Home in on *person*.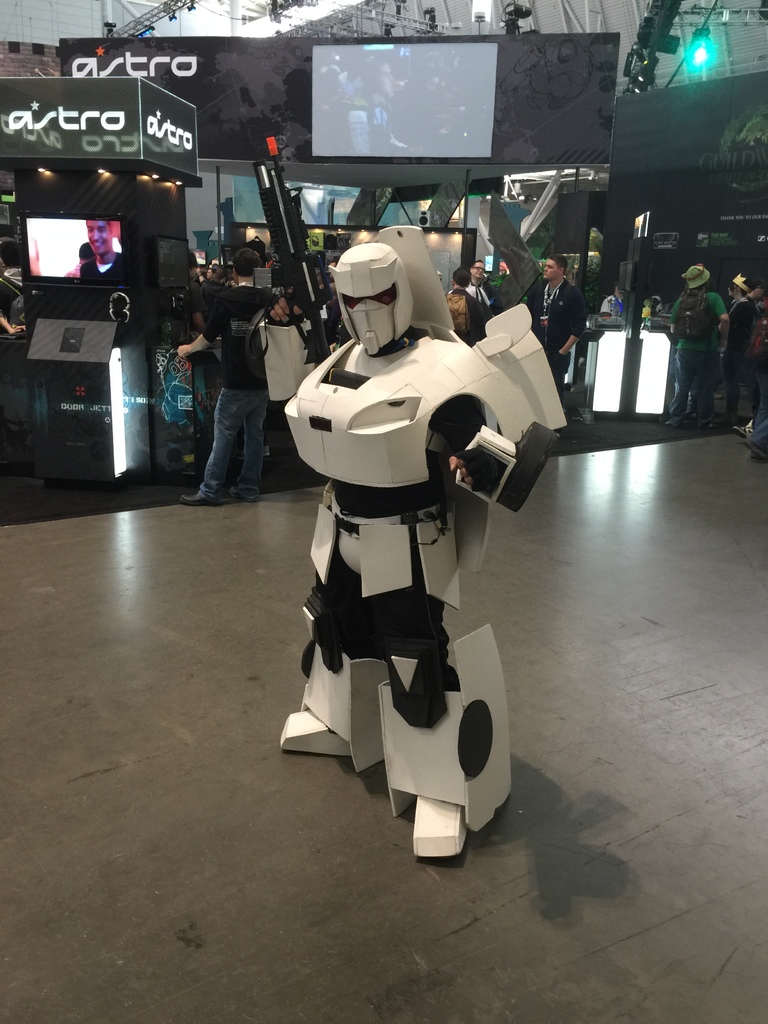
Homed in at detection(467, 256, 491, 300).
